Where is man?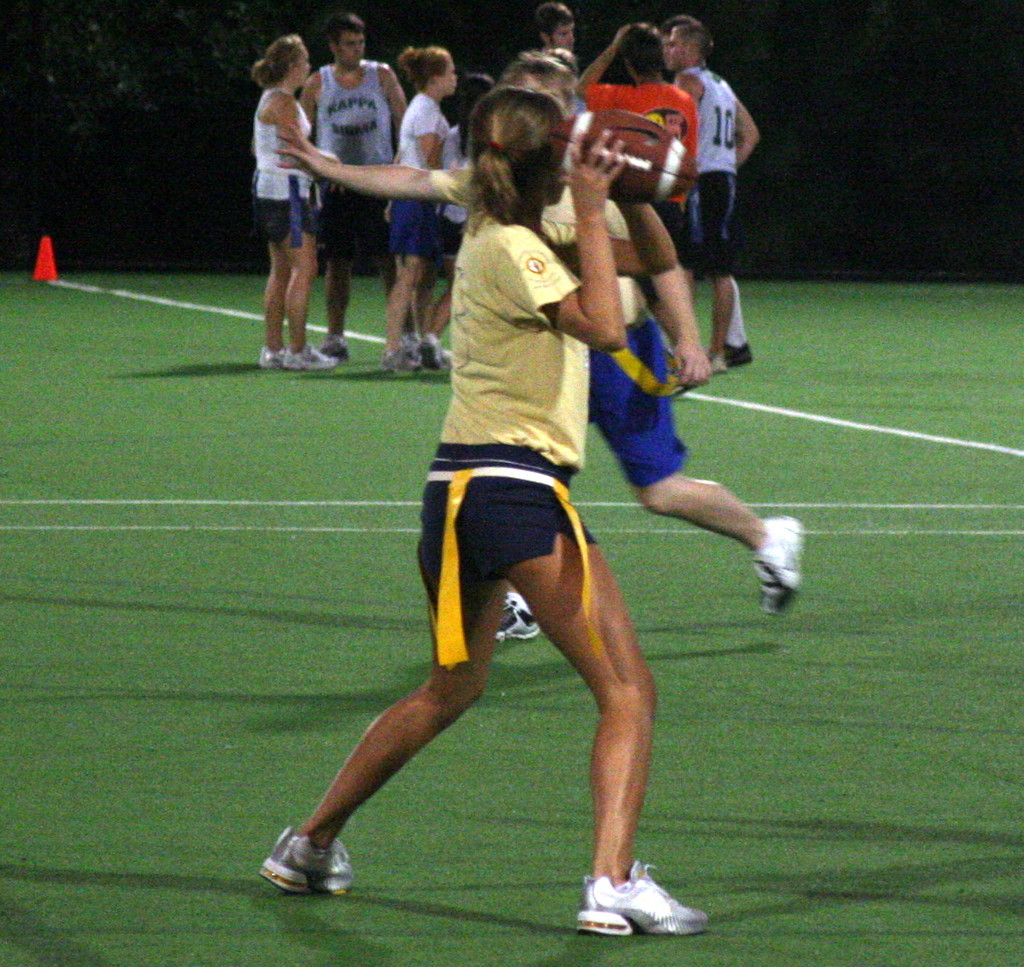
<box>535,0,575,54</box>.
